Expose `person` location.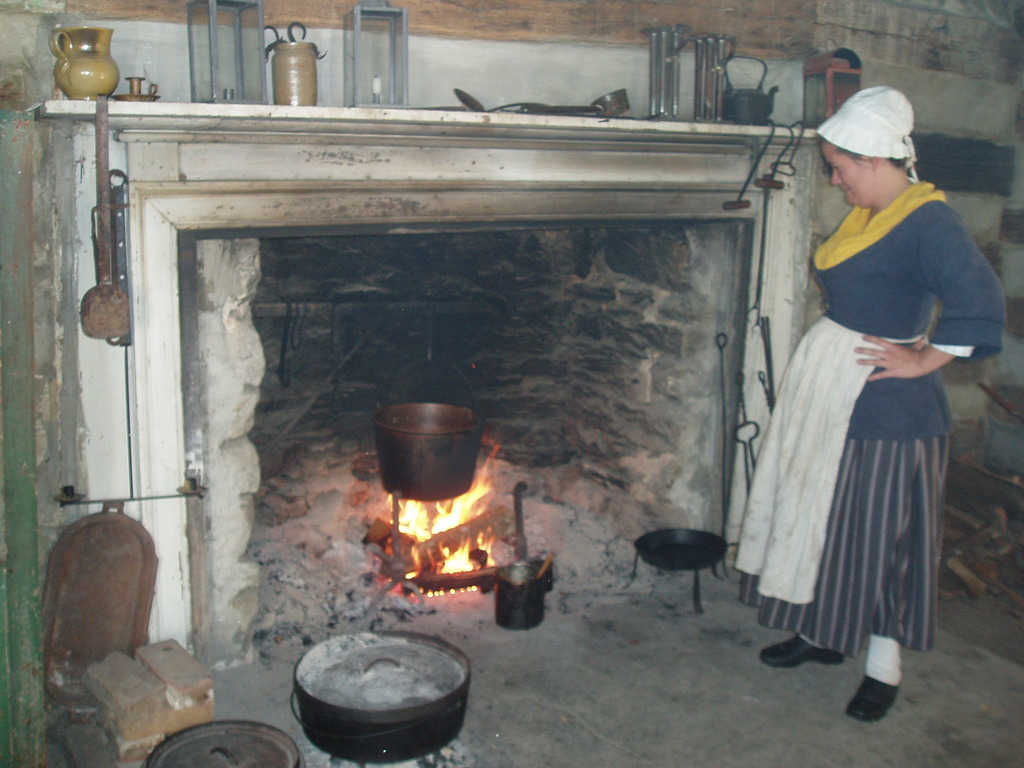
Exposed at <region>749, 71, 977, 724</region>.
